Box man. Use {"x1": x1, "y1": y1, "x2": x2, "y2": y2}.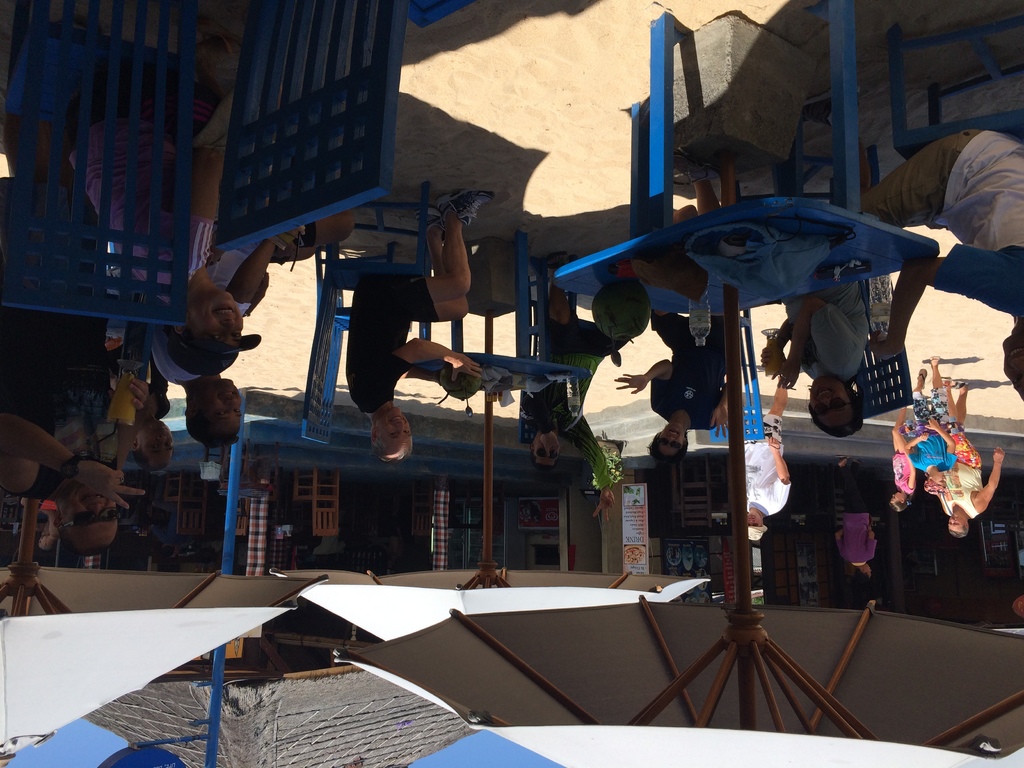
{"x1": 516, "y1": 251, "x2": 629, "y2": 524}.
